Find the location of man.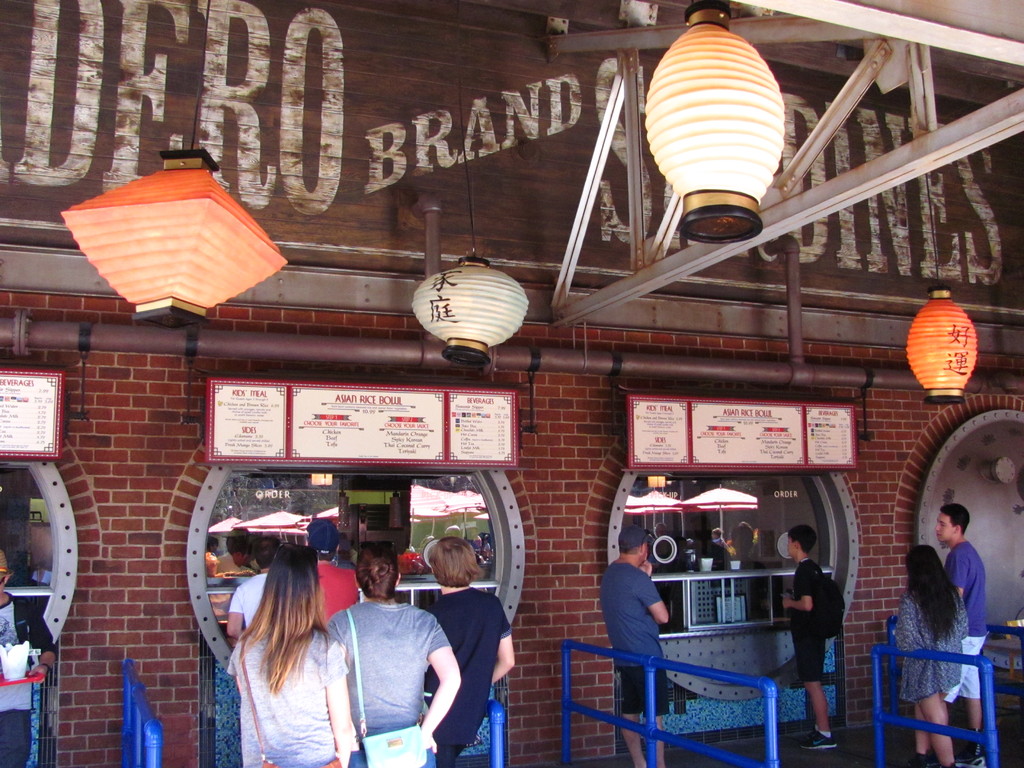
Location: detection(305, 518, 358, 625).
